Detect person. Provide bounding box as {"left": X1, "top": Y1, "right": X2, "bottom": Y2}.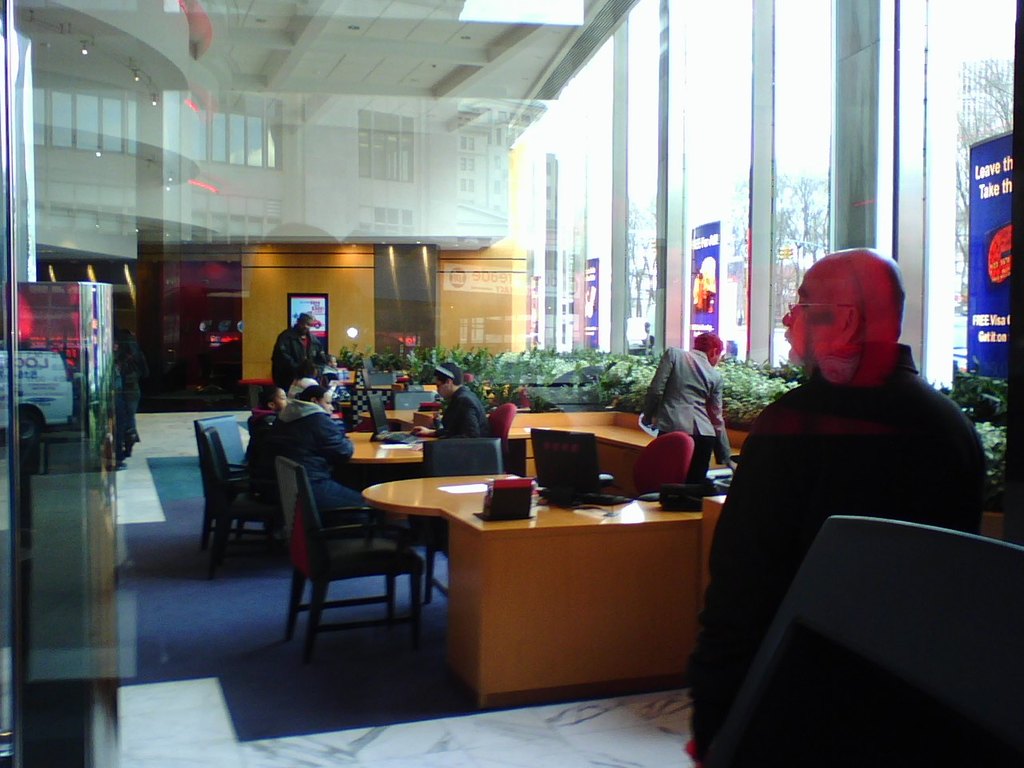
{"left": 713, "top": 246, "right": 984, "bottom": 703}.
